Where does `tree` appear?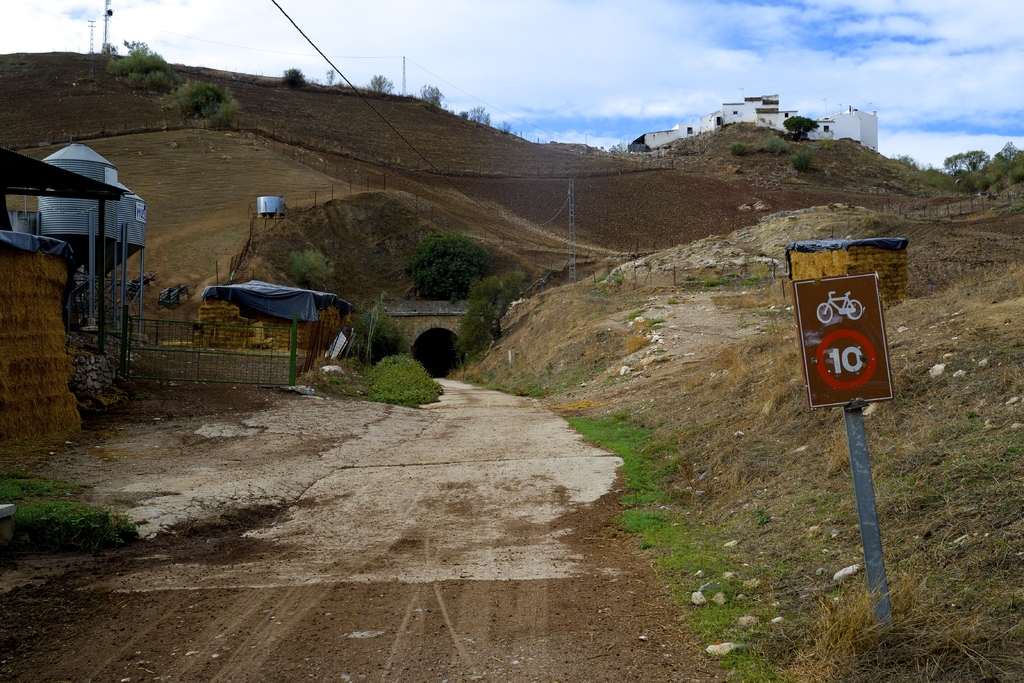
Appears at [left=368, top=72, right=396, bottom=94].
